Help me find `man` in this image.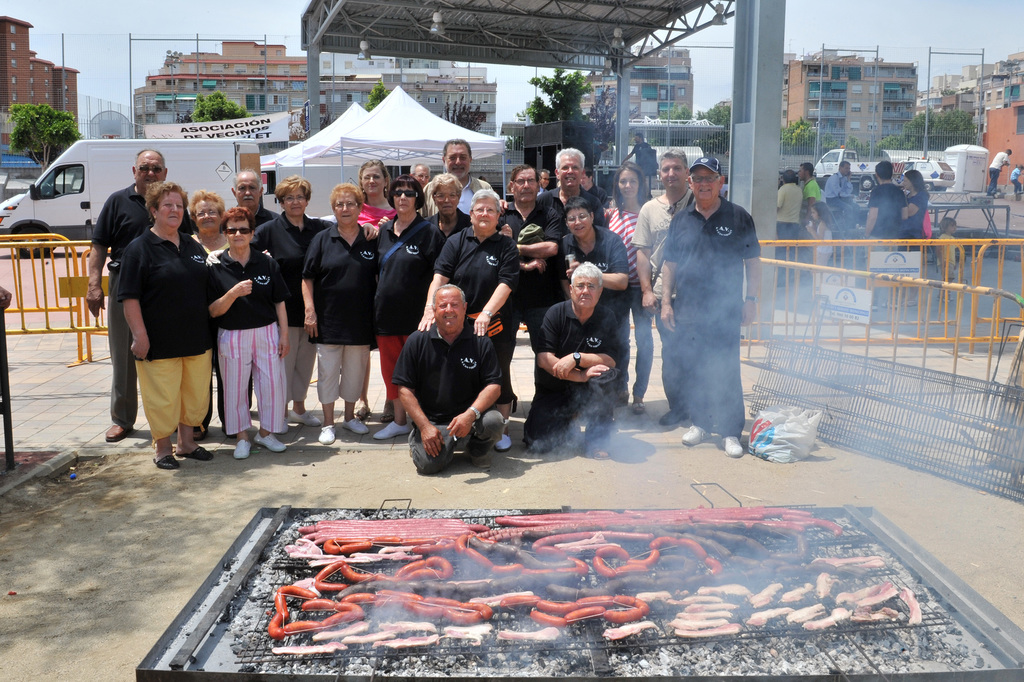
Found it: <bbox>660, 149, 756, 446</bbox>.
